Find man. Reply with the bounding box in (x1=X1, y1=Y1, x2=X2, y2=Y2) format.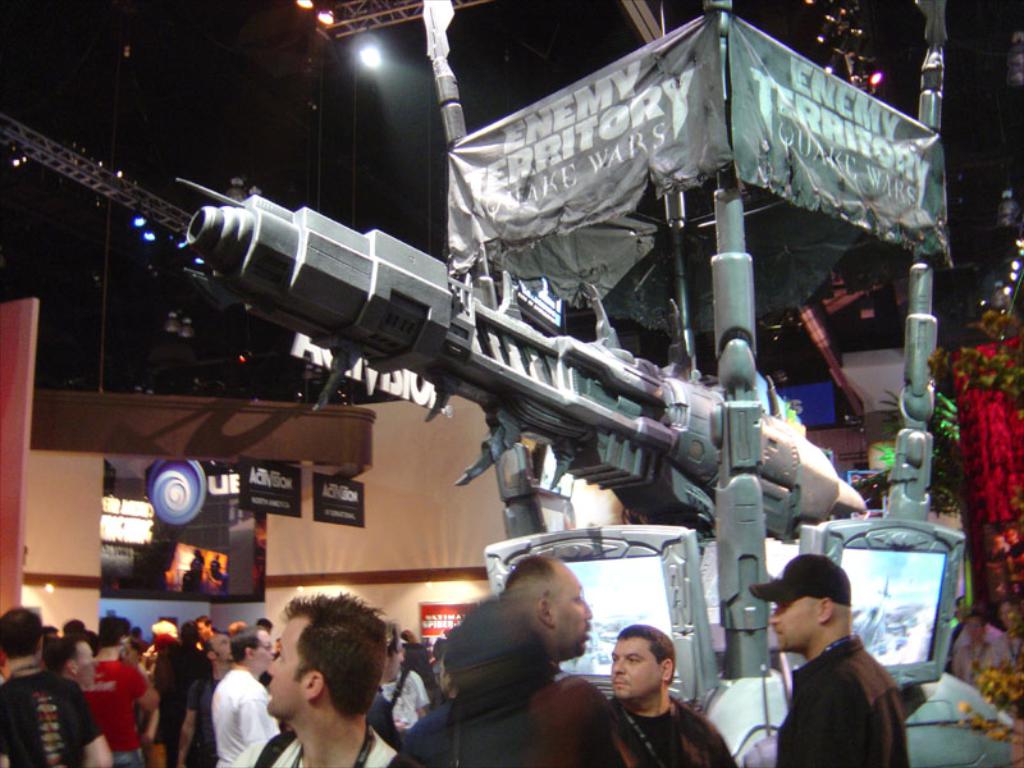
(x1=367, y1=620, x2=417, y2=765).
